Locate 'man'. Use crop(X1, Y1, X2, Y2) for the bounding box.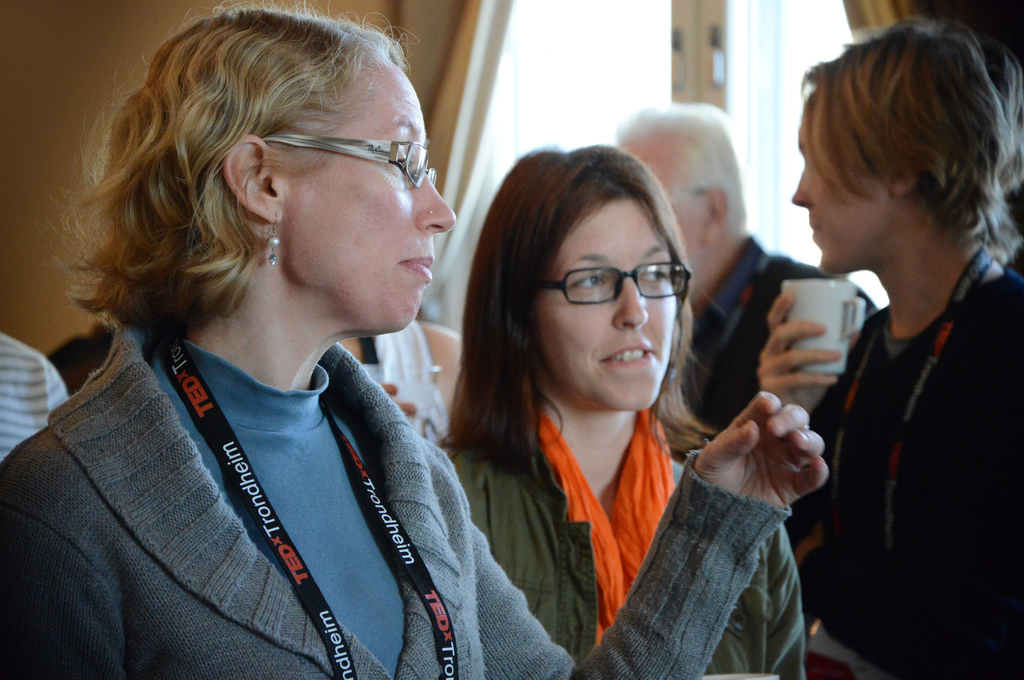
crop(22, 14, 858, 659).
